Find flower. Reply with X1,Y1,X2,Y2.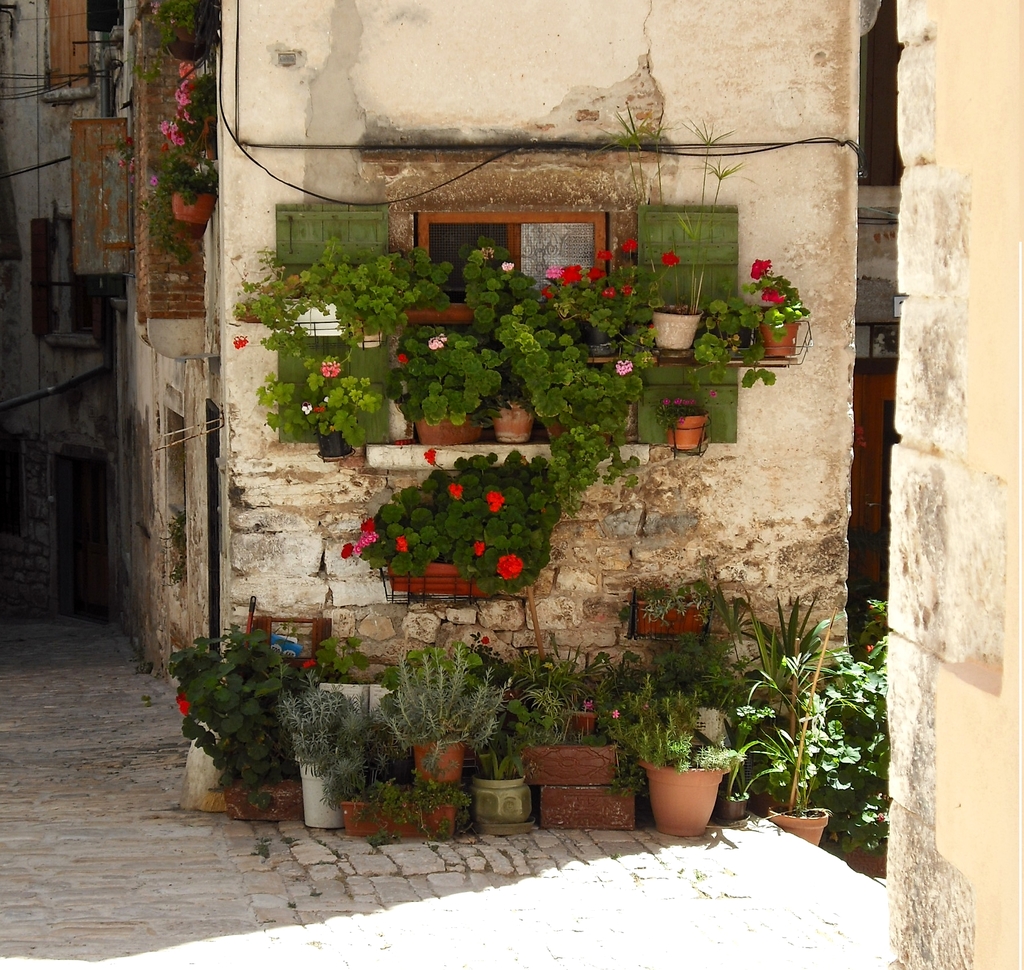
470,542,486,558.
